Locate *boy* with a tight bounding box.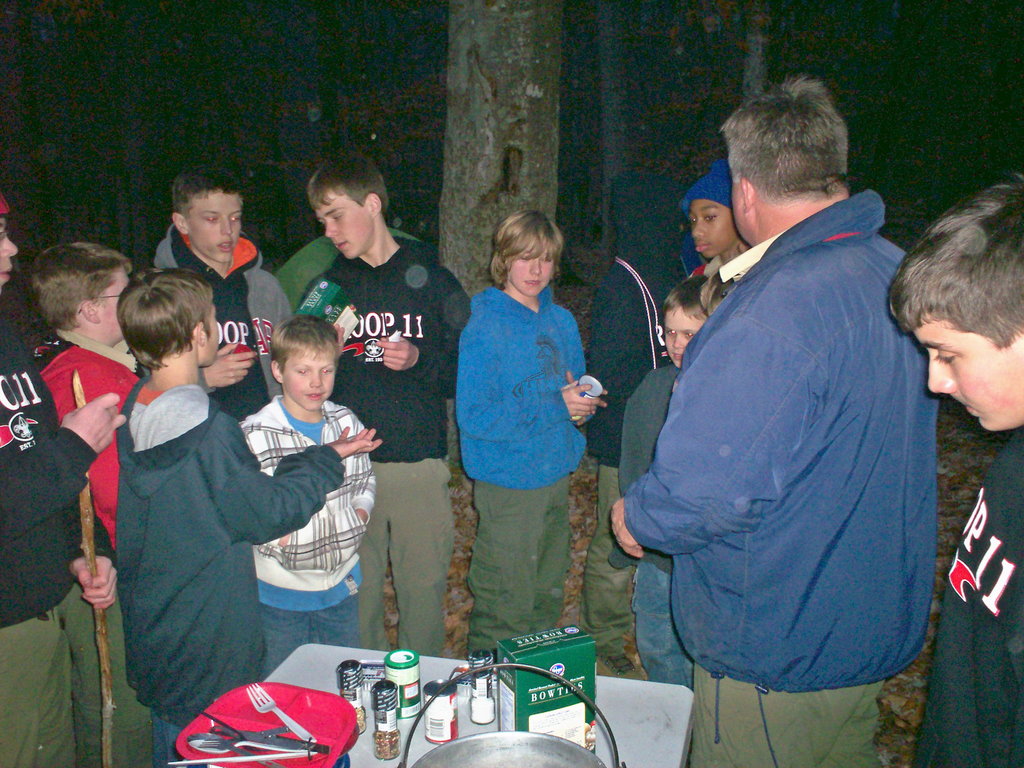
585:164:692:683.
